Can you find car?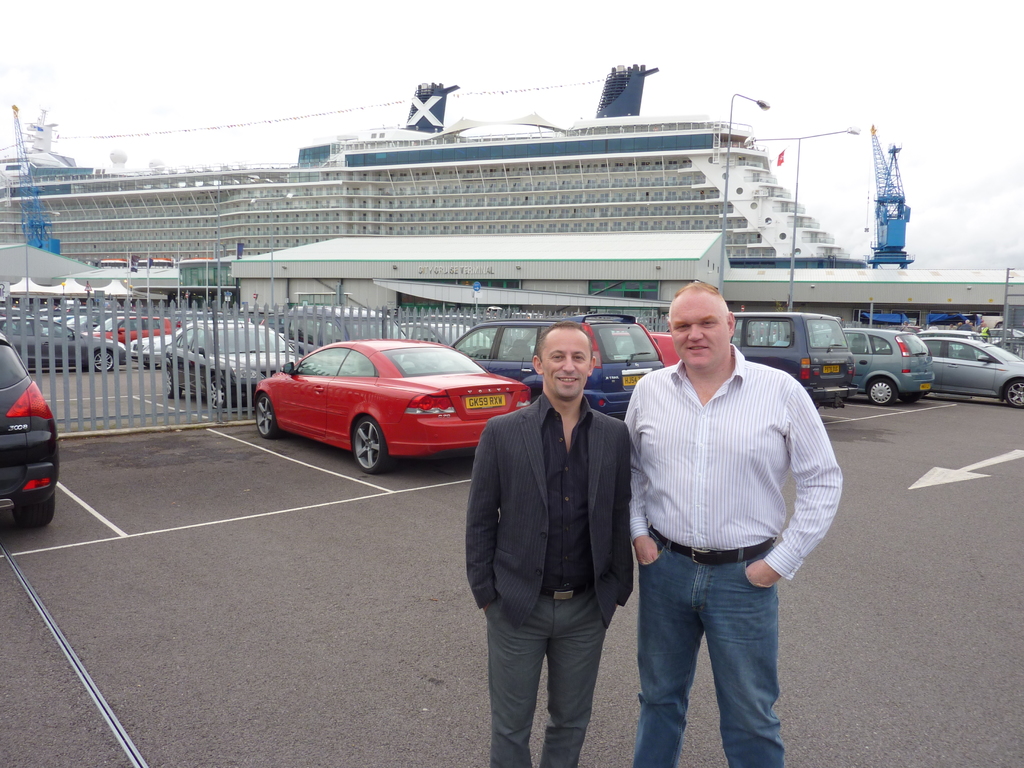
Yes, bounding box: (x1=833, y1=324, x2=933, y2=410).
